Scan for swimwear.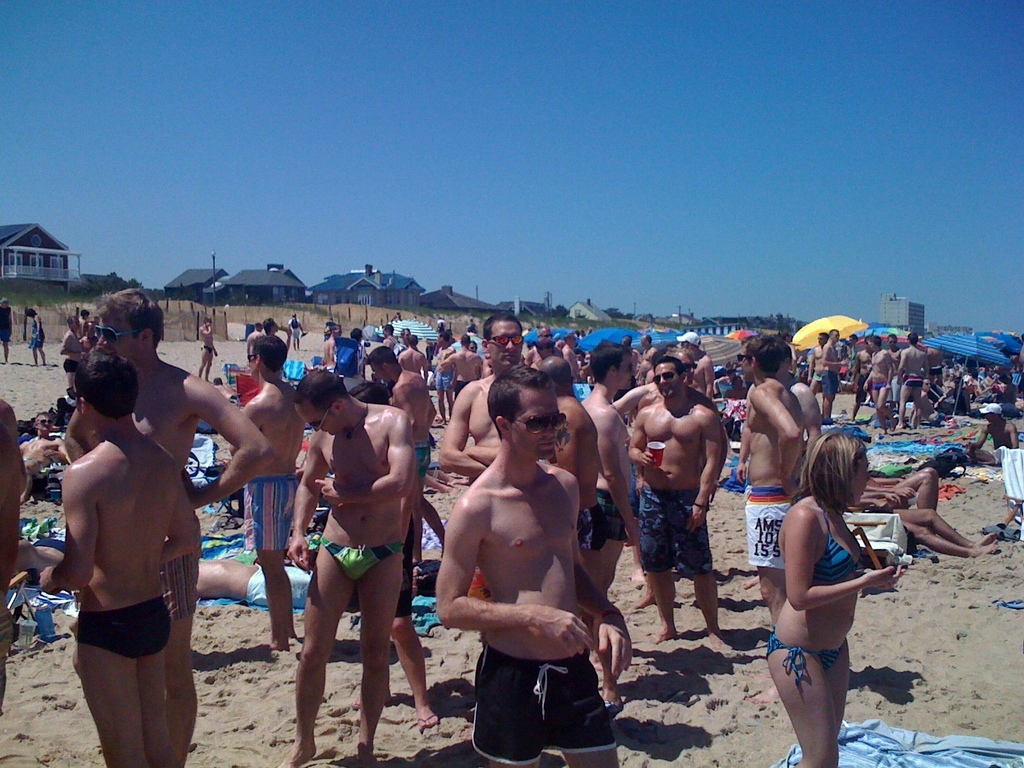
Scan result: (left=468, top=646, right=619, bottom=758).
